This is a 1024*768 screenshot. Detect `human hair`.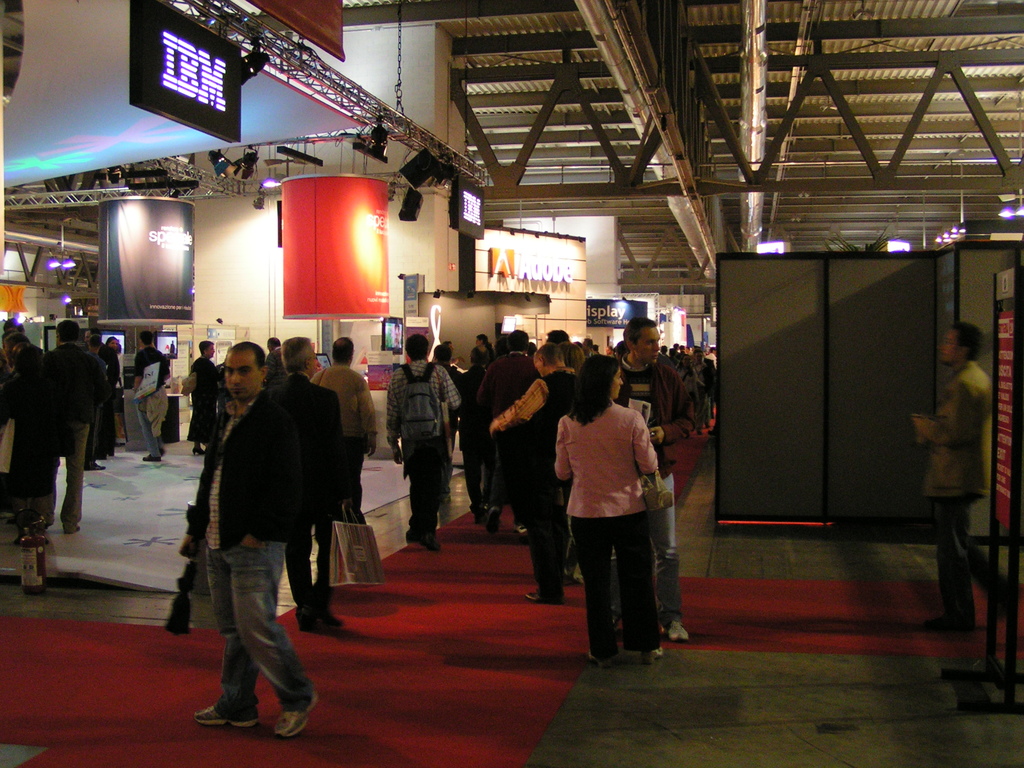
box=[15, 344, 42, 374].
